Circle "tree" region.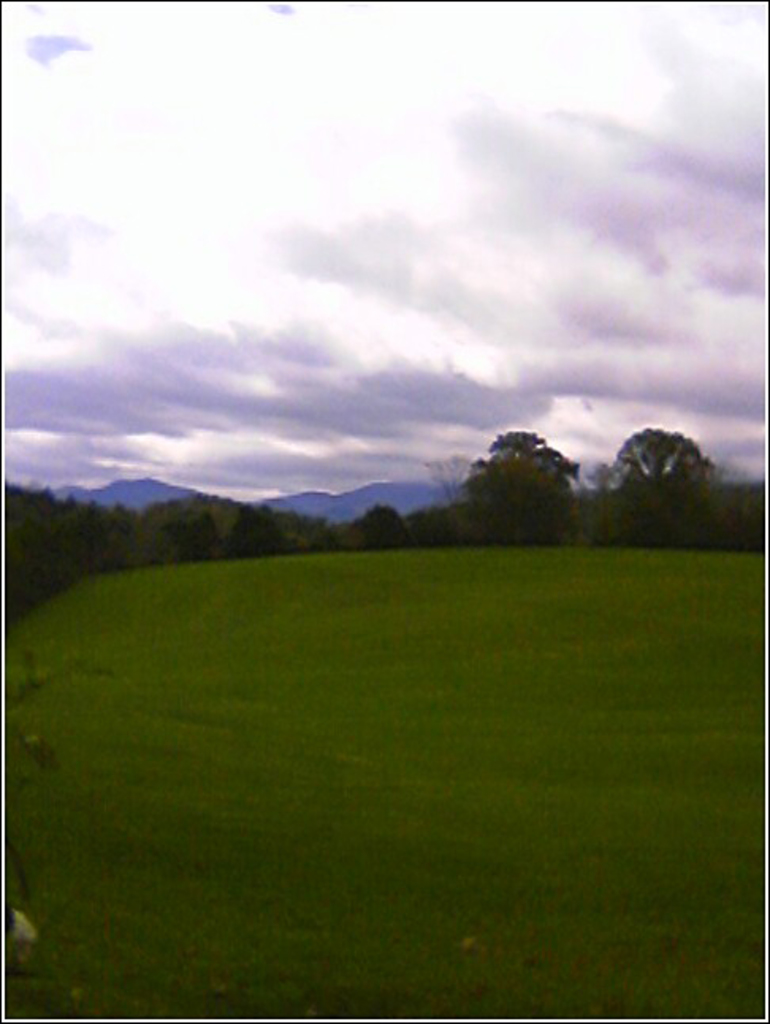
Region: (left=463, top=431, right=597, bottom=553).
